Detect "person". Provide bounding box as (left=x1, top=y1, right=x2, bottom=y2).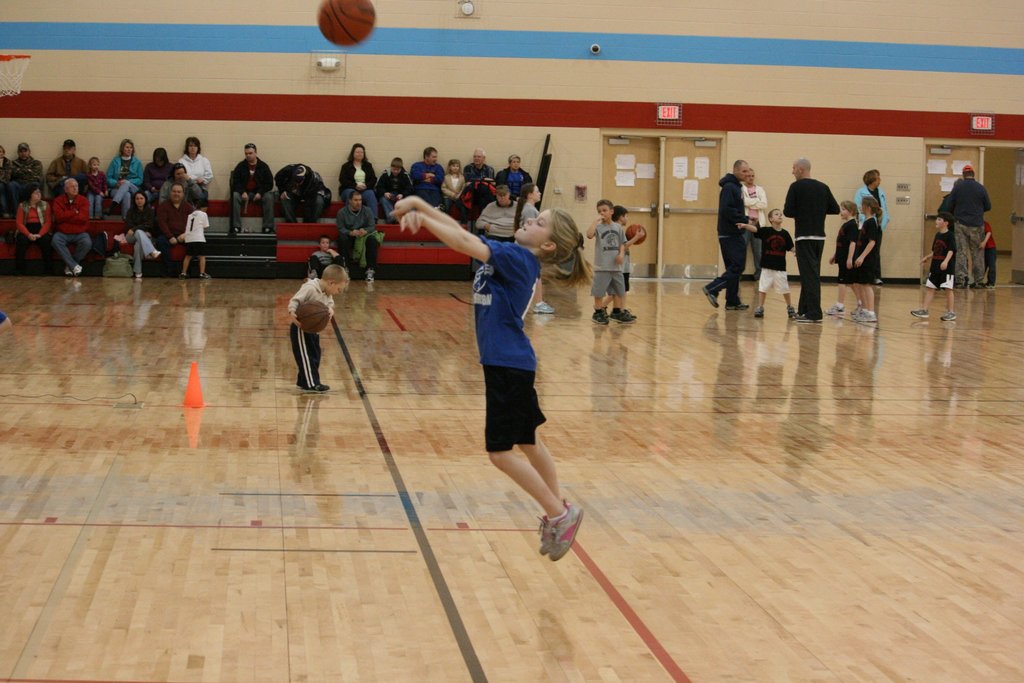
(left=82, top=154, right=108, bottom=222).
